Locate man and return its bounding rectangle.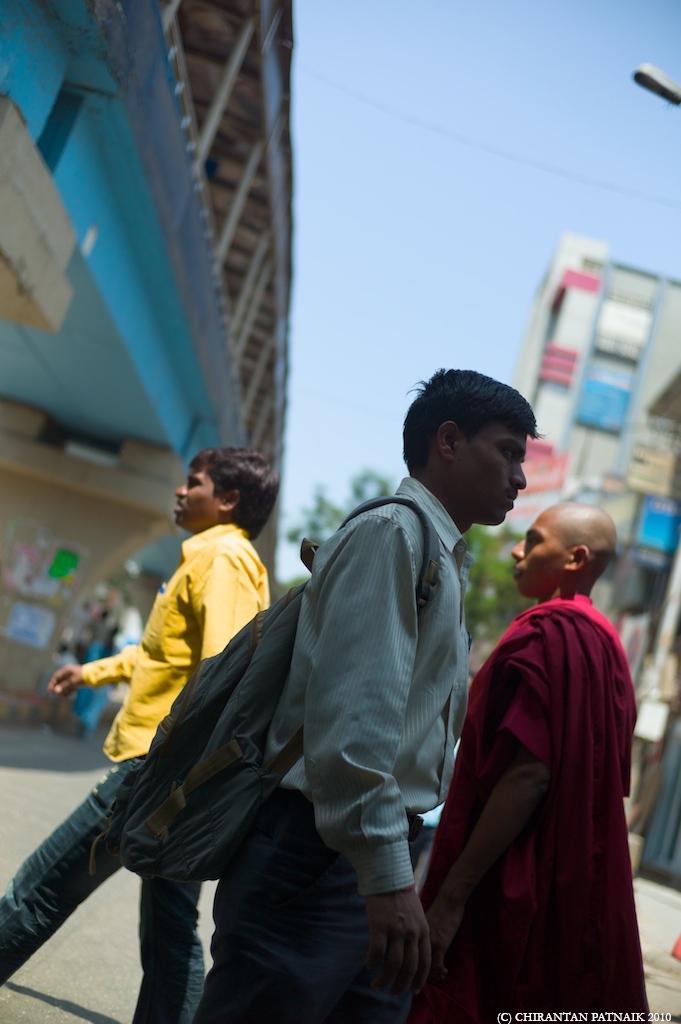
(left=414, top=498, right=653, bottom=1023).
